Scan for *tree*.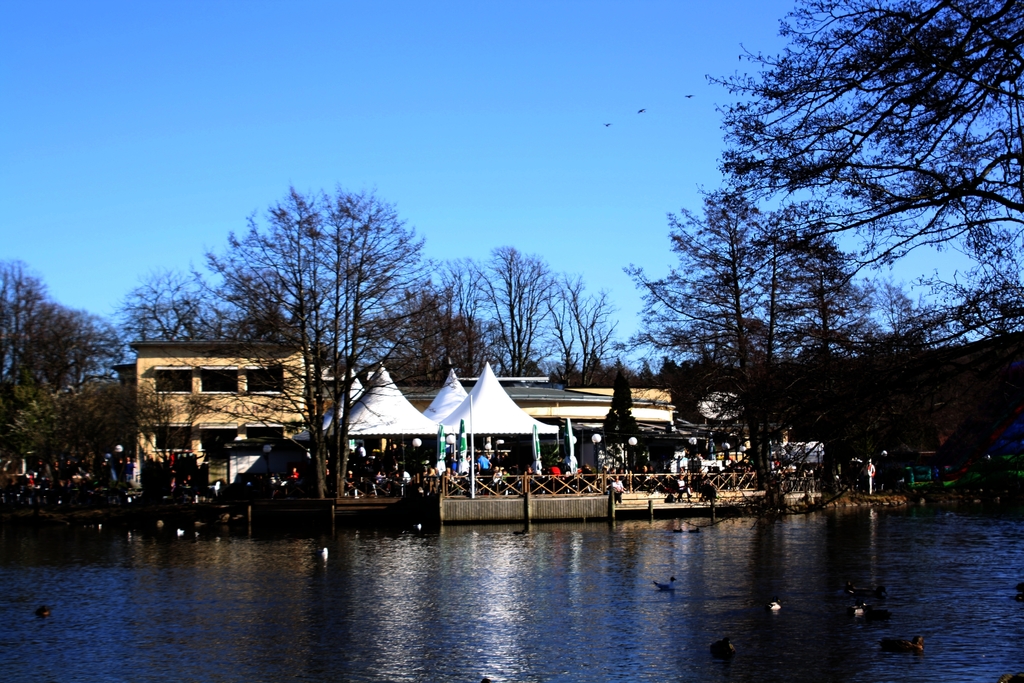
Scan result: (left=646, top=347, right=704, bottom=405).
